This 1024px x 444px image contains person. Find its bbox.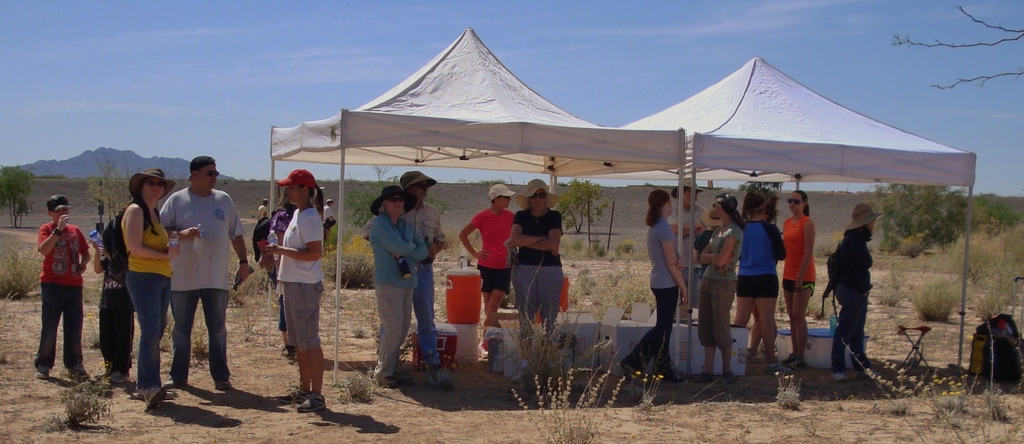
259,174,322,418.
